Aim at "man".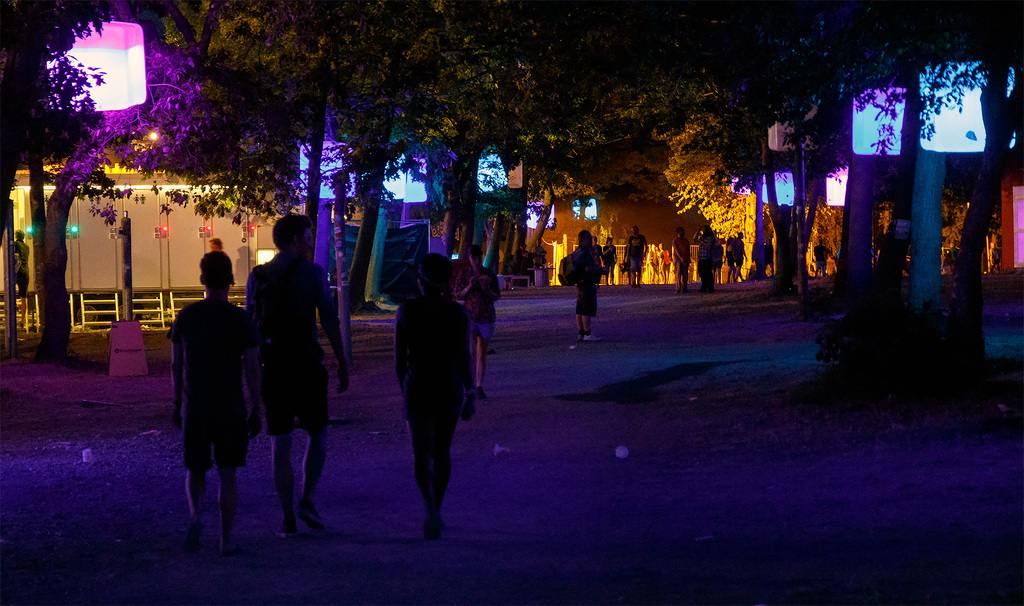
Aimed at (x1=731, y1=231, x2=747, y2=283).
